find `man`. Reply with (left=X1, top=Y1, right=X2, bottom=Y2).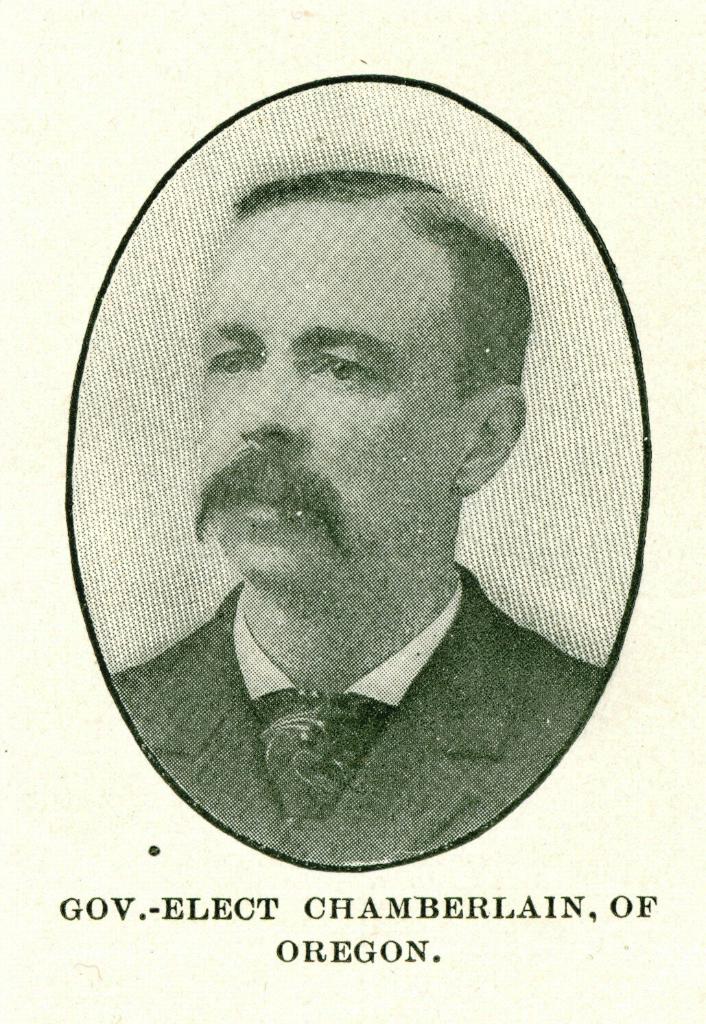
(left=69, top=95, right=657, bottom=859).
